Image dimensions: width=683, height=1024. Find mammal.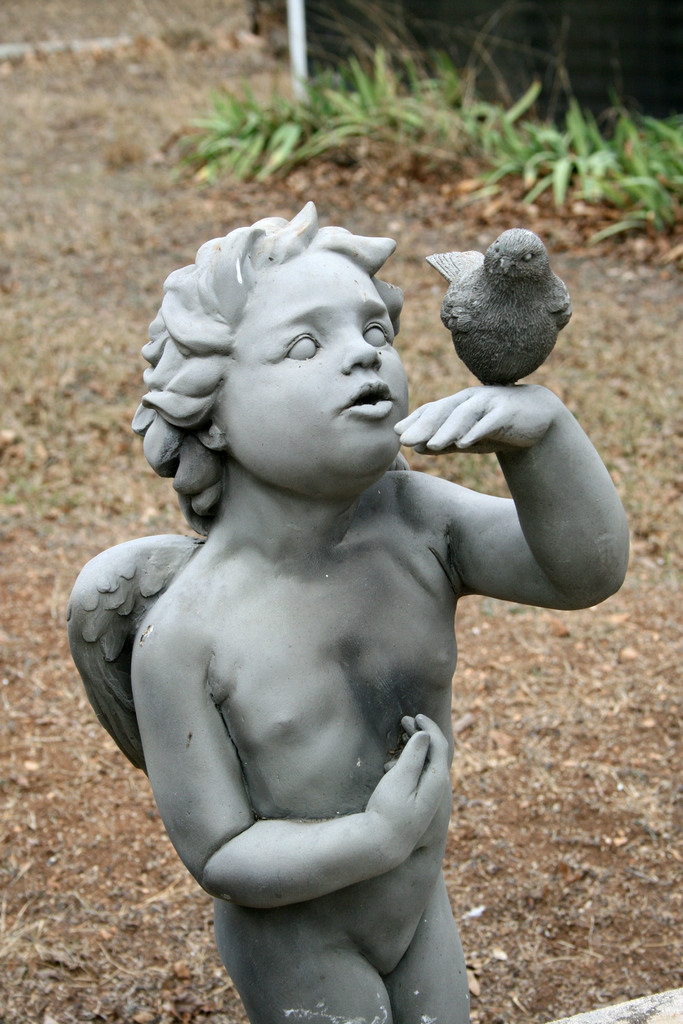
detection(119, 207, 625, 1023).
